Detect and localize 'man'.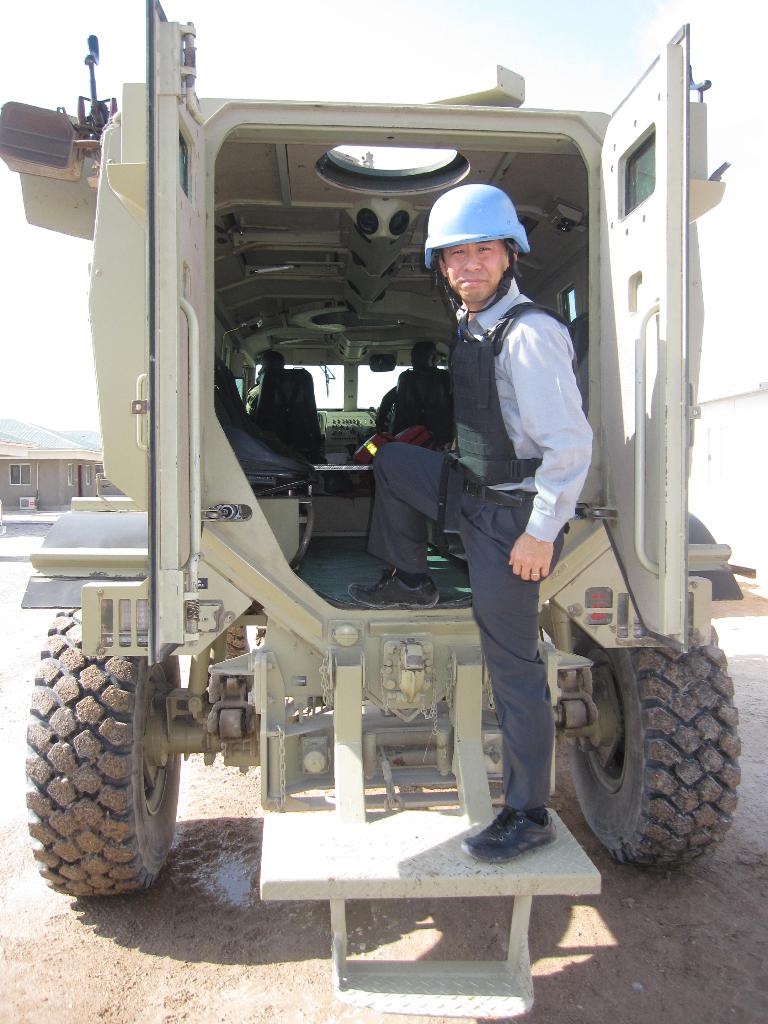
Localized at locate(245, 349, 289, 410).
